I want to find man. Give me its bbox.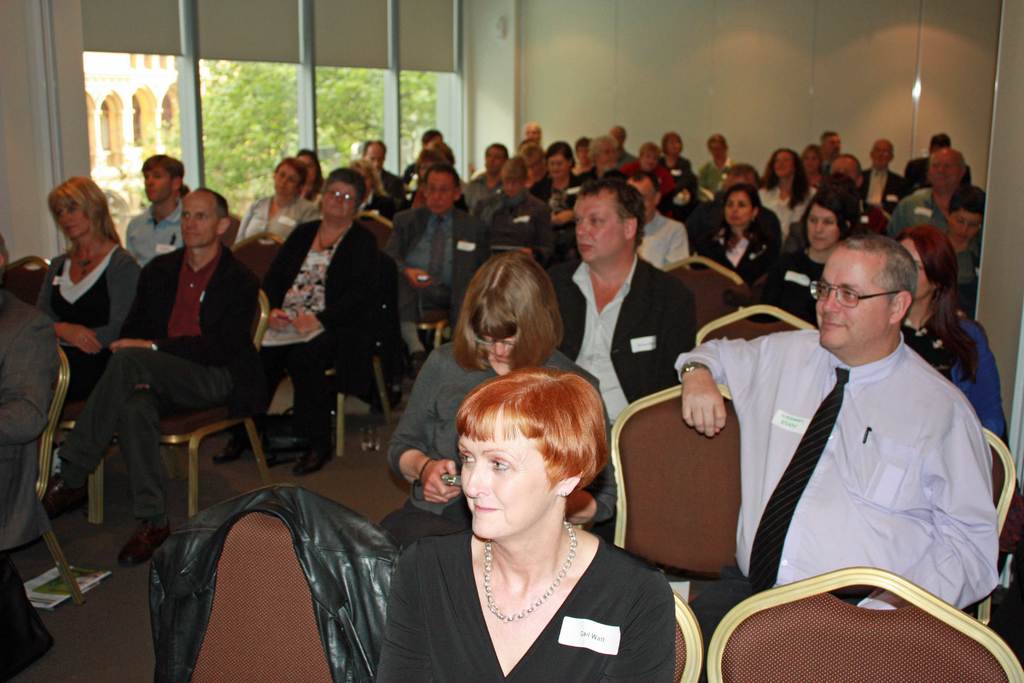
886 149 986 247.
